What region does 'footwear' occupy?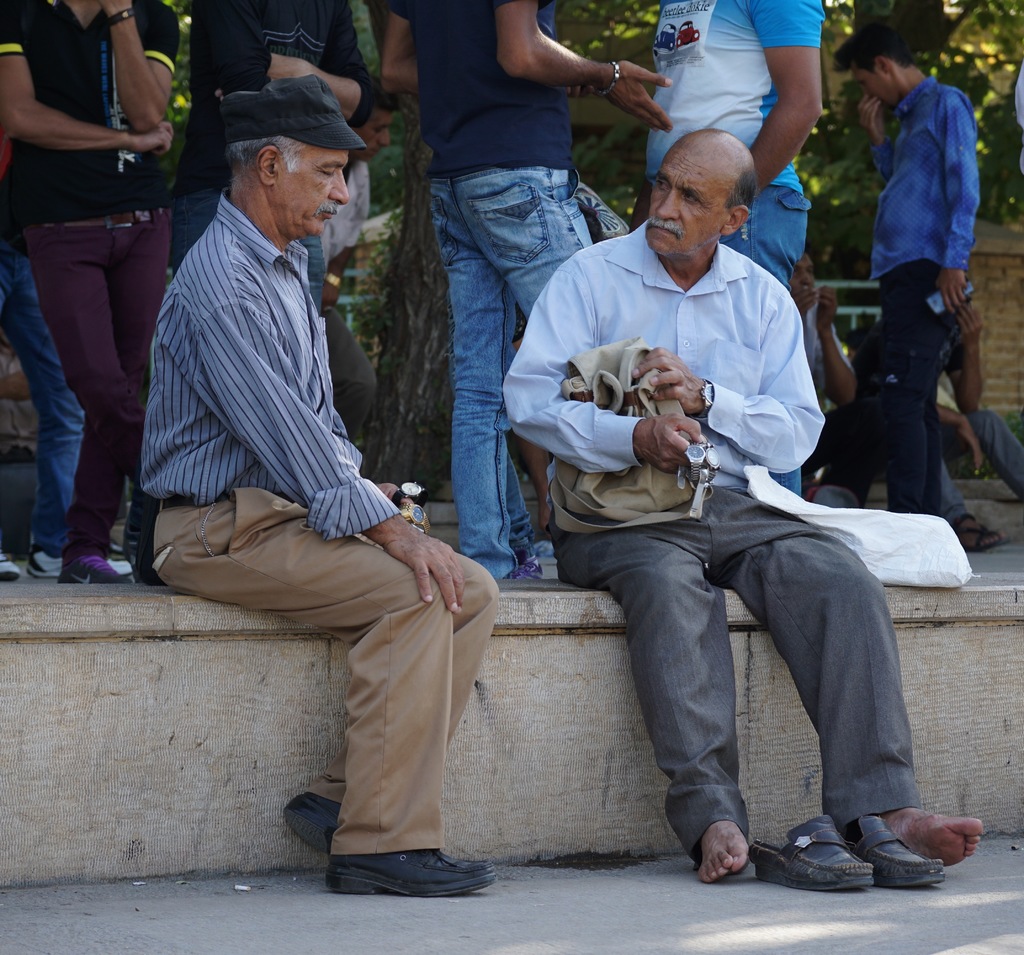
284/791/339/852.
